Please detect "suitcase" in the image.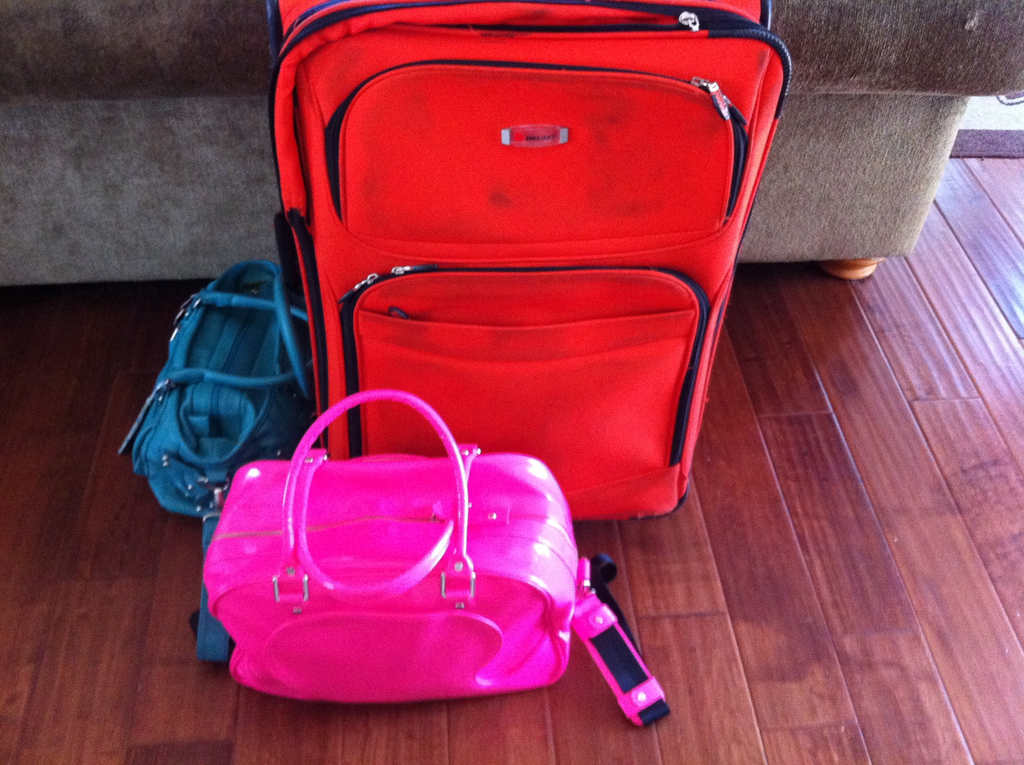
bbox(265, 0, 797, 522).
